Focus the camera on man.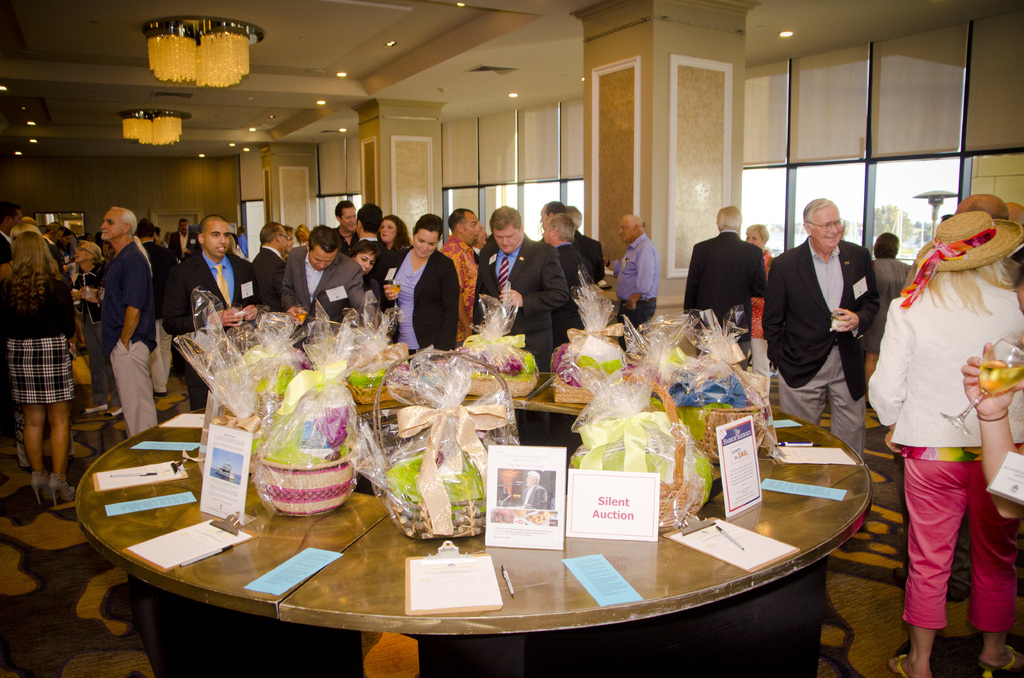
Focus region: <box>76,205,154,441</box>.
